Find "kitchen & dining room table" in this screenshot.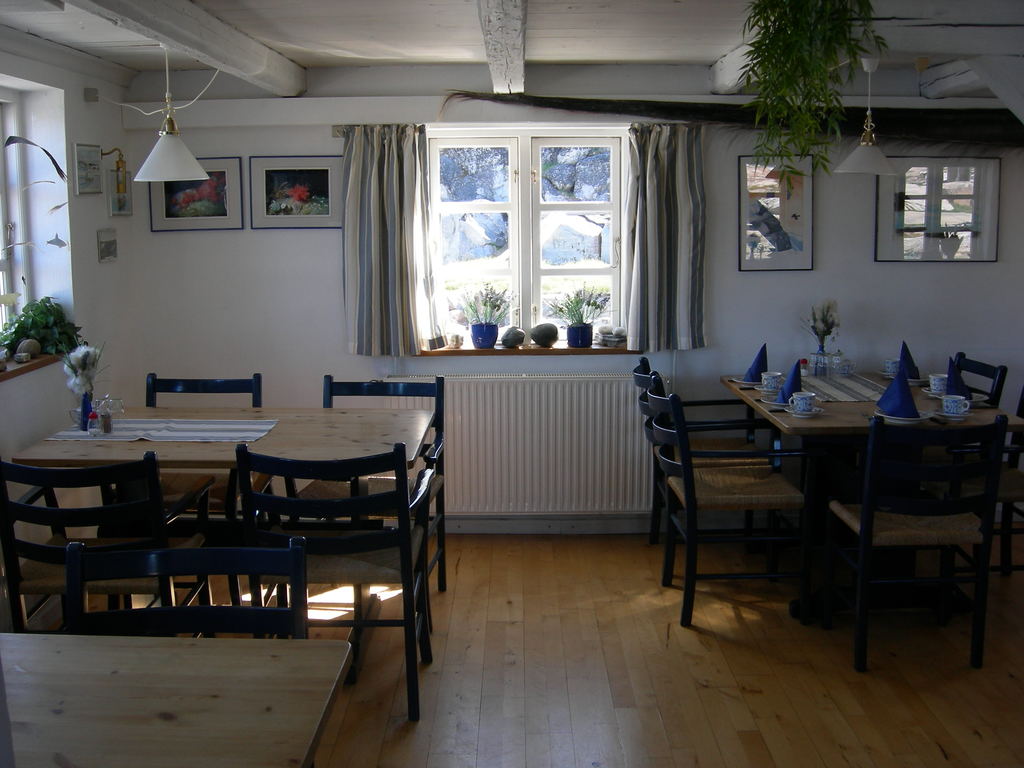
The bounding box for "kitchen & dining room table" is <bbox>6, 380, 470, 665</bbox>.
